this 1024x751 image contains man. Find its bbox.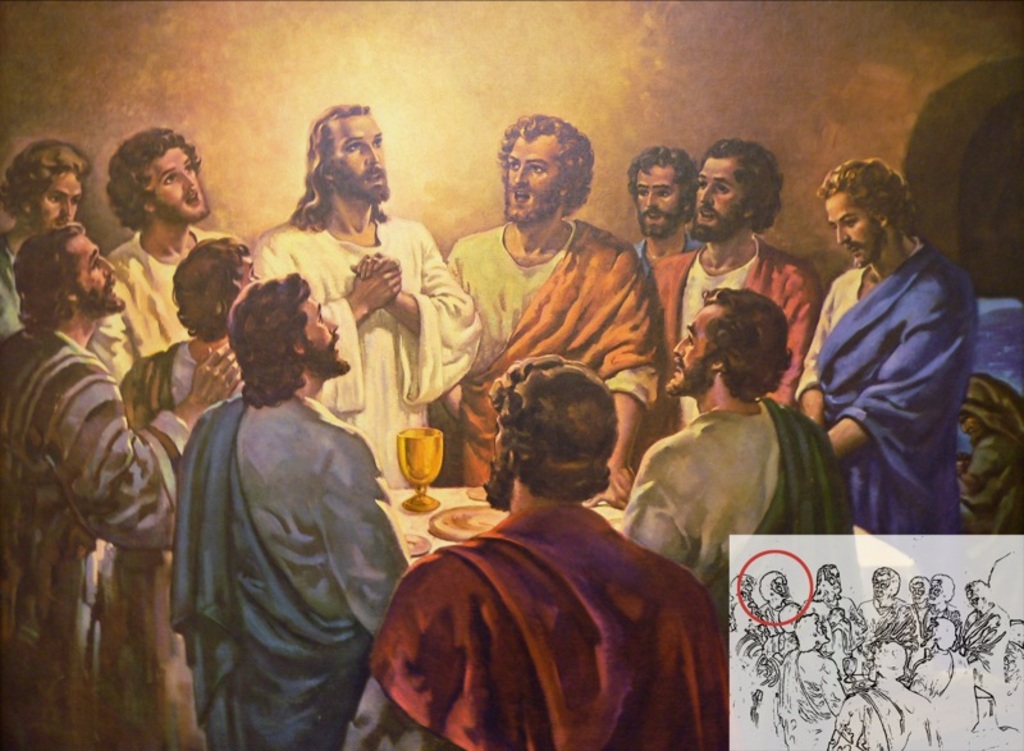
0, 220, 246, 750.
